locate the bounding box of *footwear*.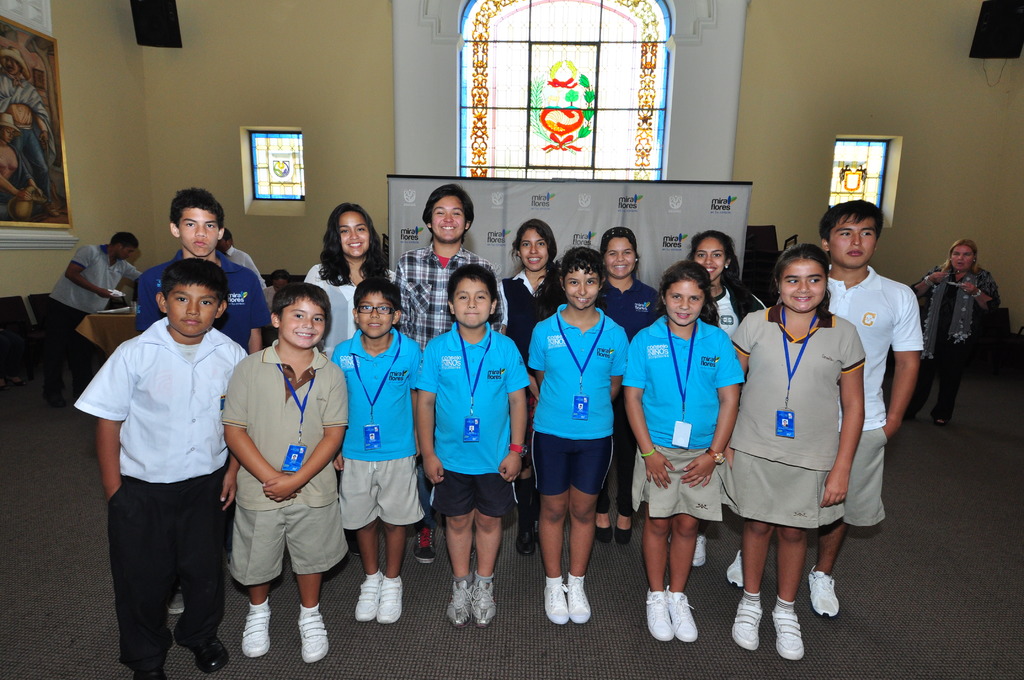
Bounding box: crop(170, 587, 187, 615).
